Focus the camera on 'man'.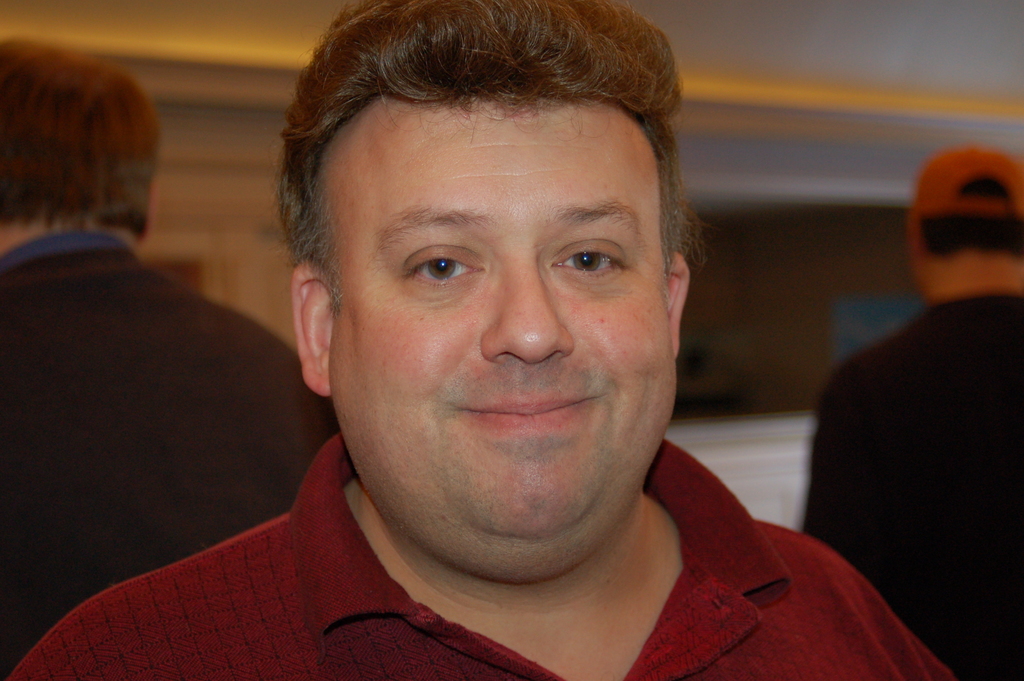
Focus region: x1=807, y1=155, x2=1023, y2=680.
